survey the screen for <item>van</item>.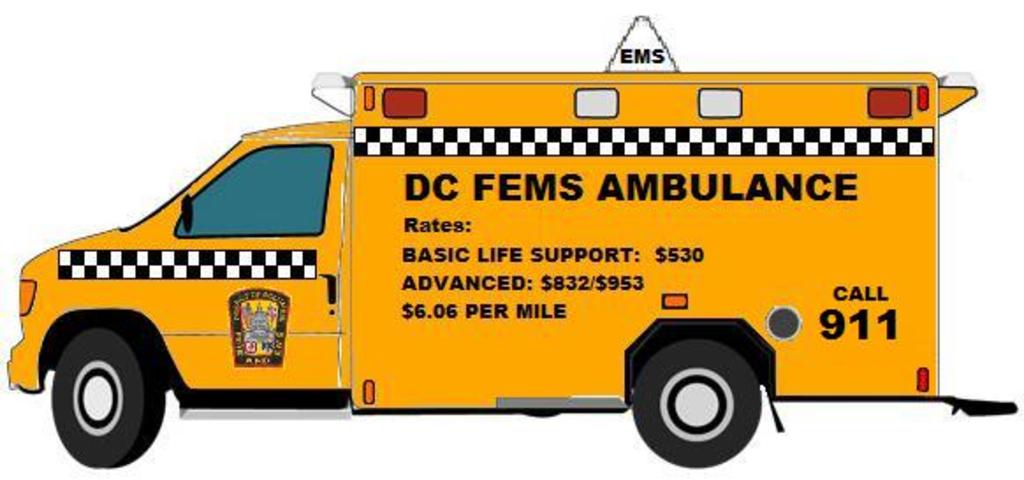
Survey found: (0, 69, 1022, 469).
